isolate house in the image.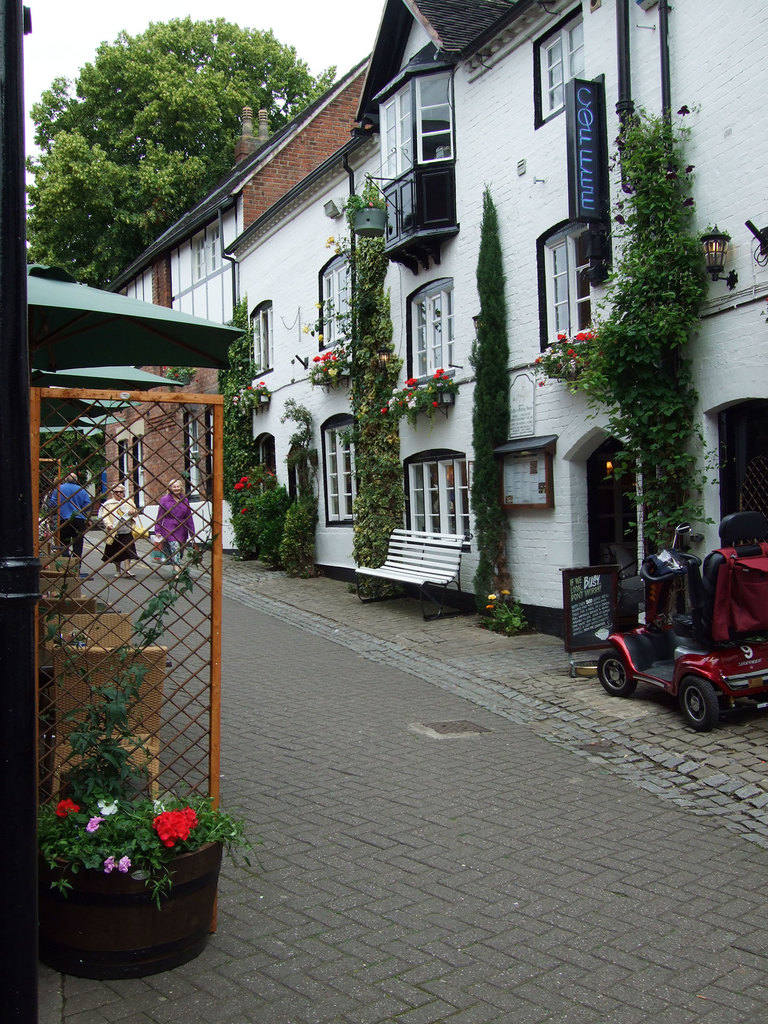
Isolated region: [147, 79, 686, 574].
